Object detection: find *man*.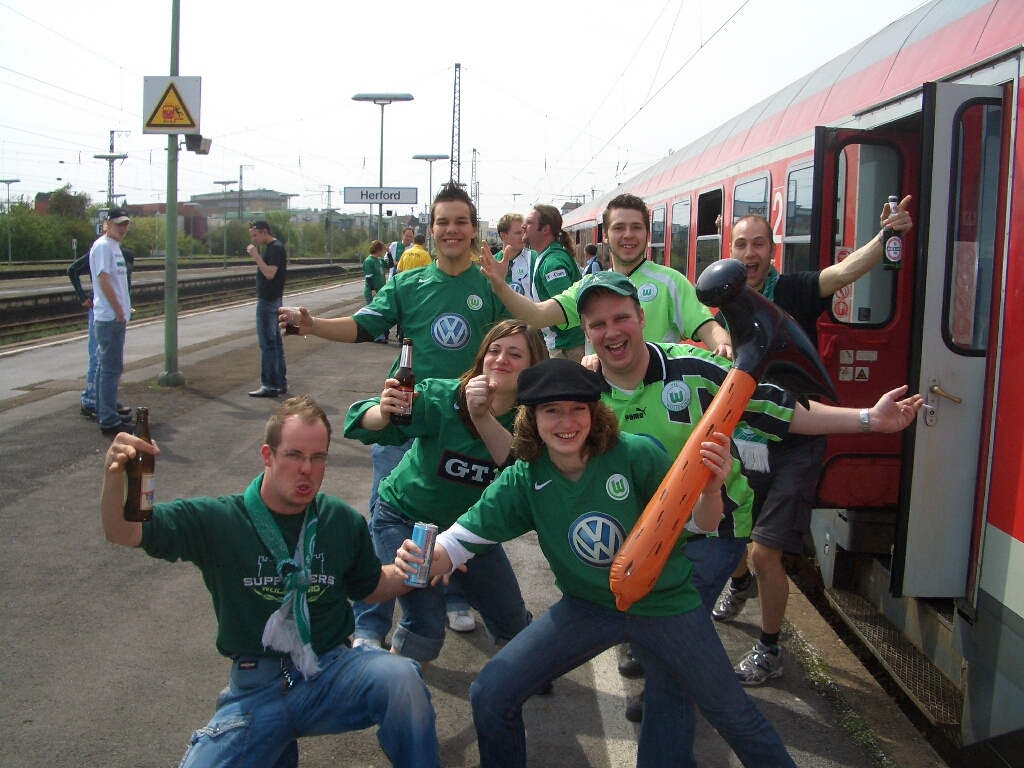
box=[517, 198, 590, 364].
